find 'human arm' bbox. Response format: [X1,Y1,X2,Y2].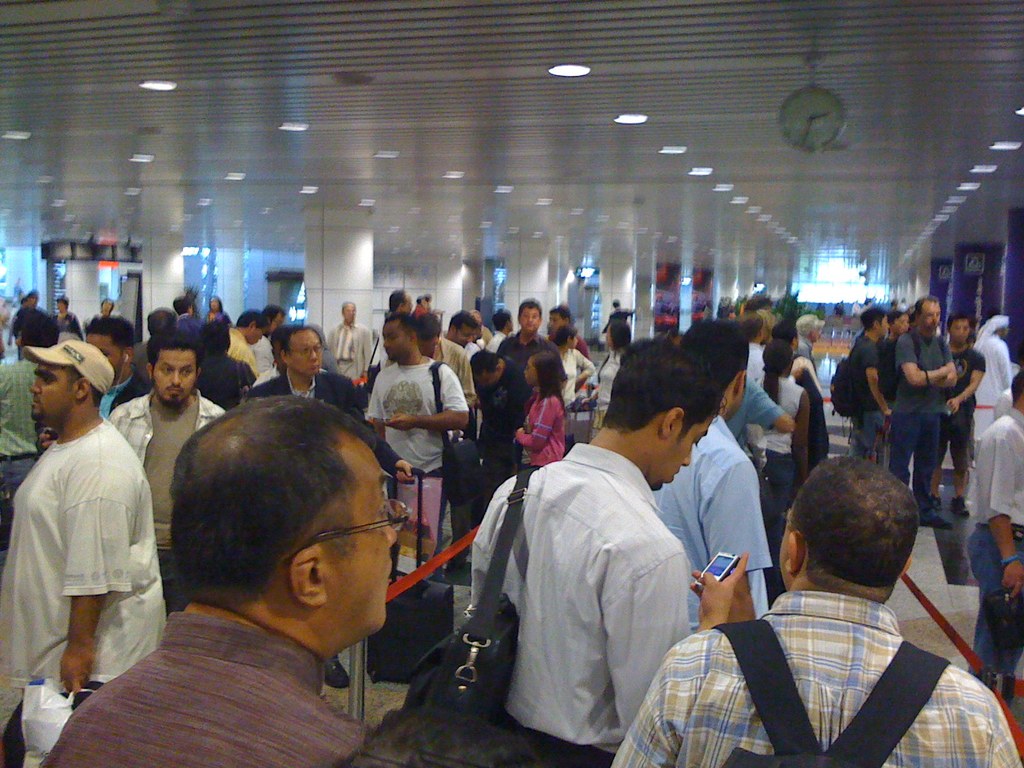
[749,378,797,439].
